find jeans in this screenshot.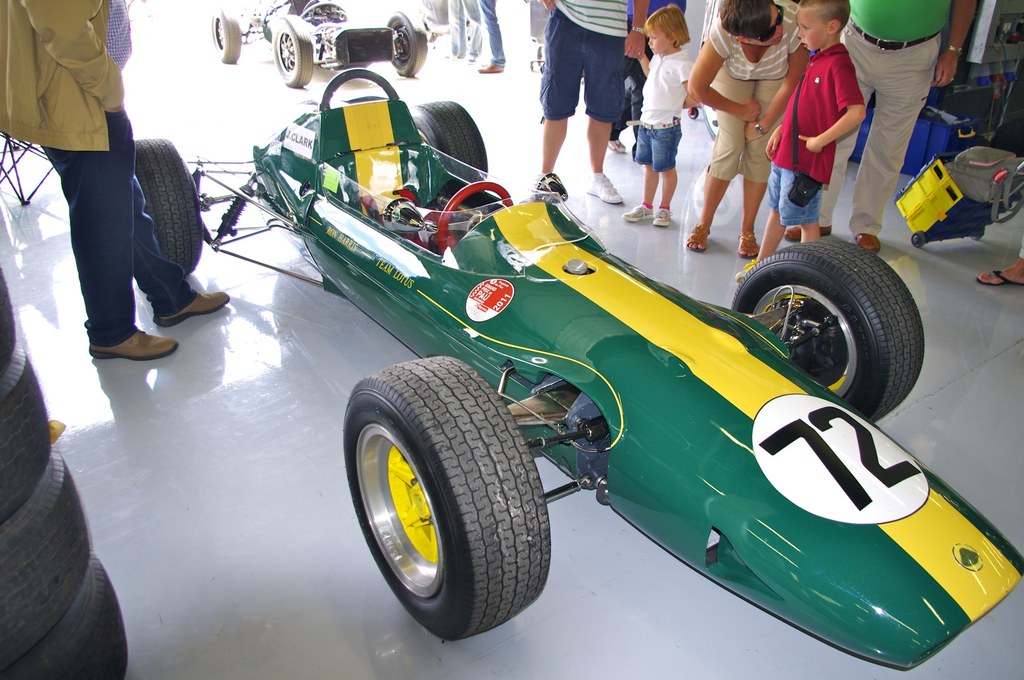
The bounding box for jeans is pyautogui.locateOnScreen(479, 0, 502, 71).
